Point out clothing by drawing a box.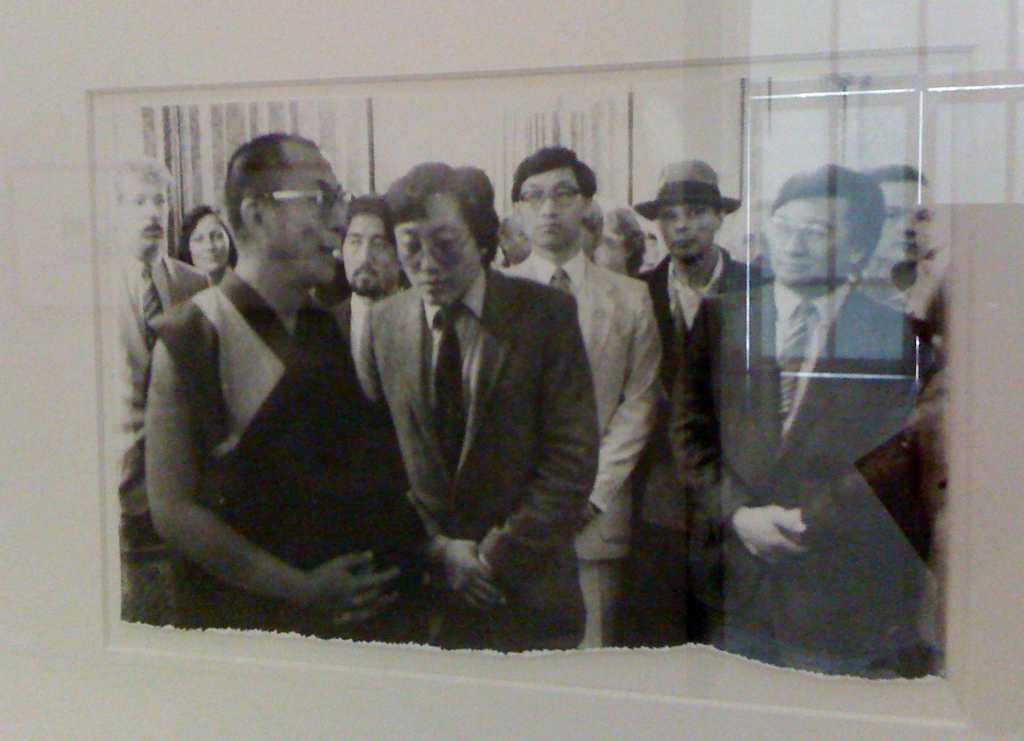
crop(326, 287, 402, 348).
